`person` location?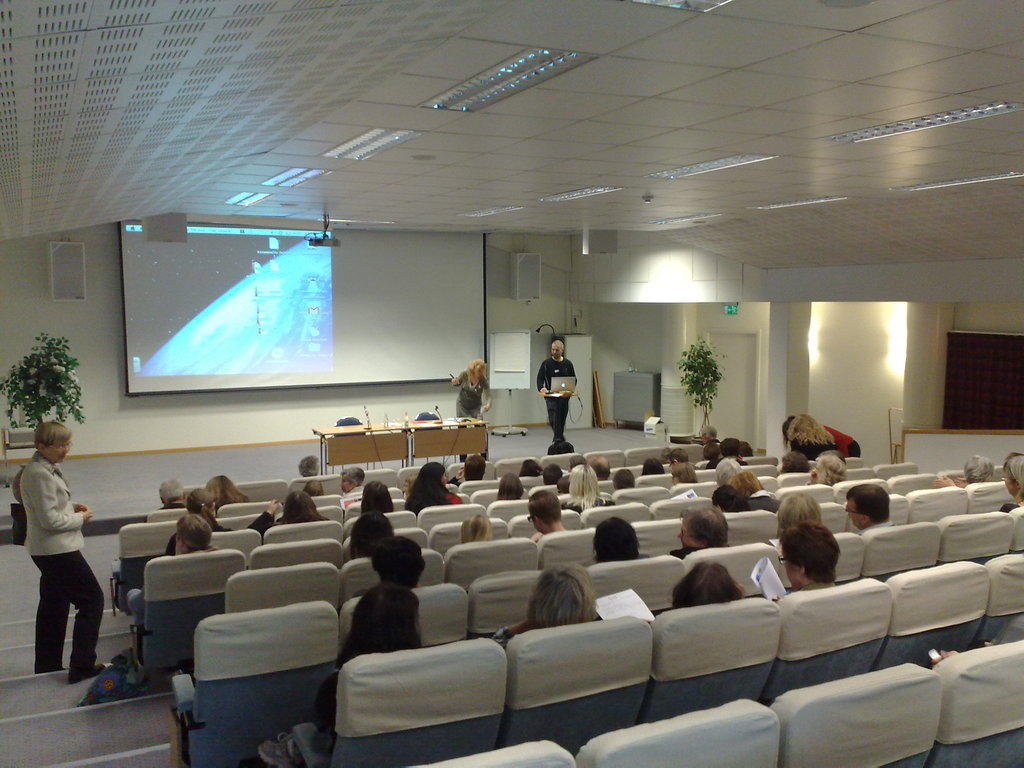
x1=559 y1=465 x2=611 y2=518
